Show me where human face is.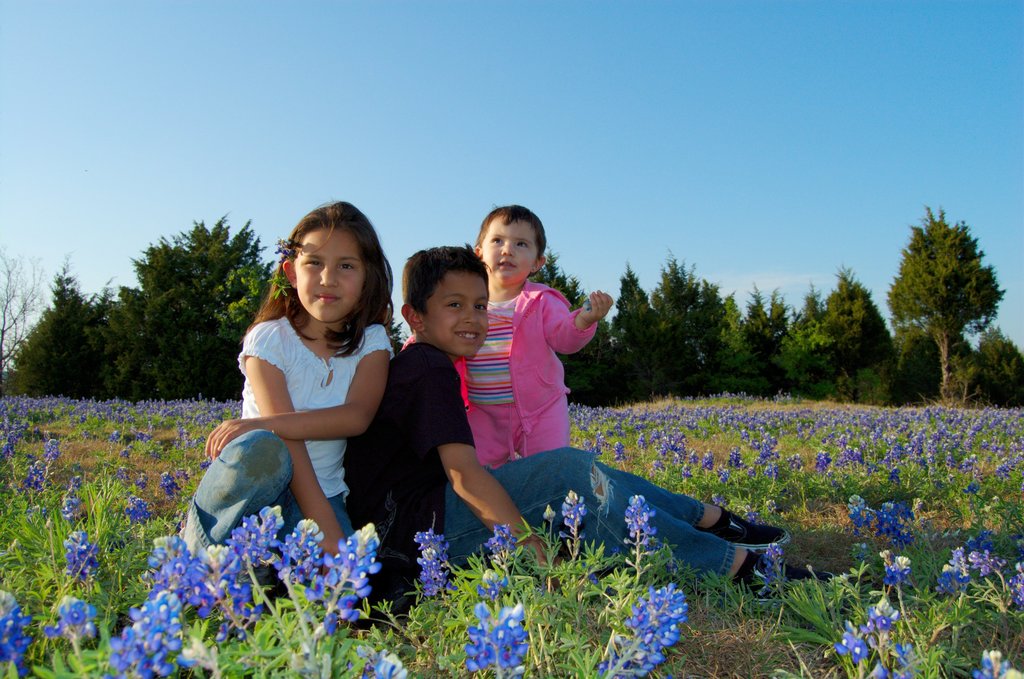
human face is at (426, 276, 488, 359).
